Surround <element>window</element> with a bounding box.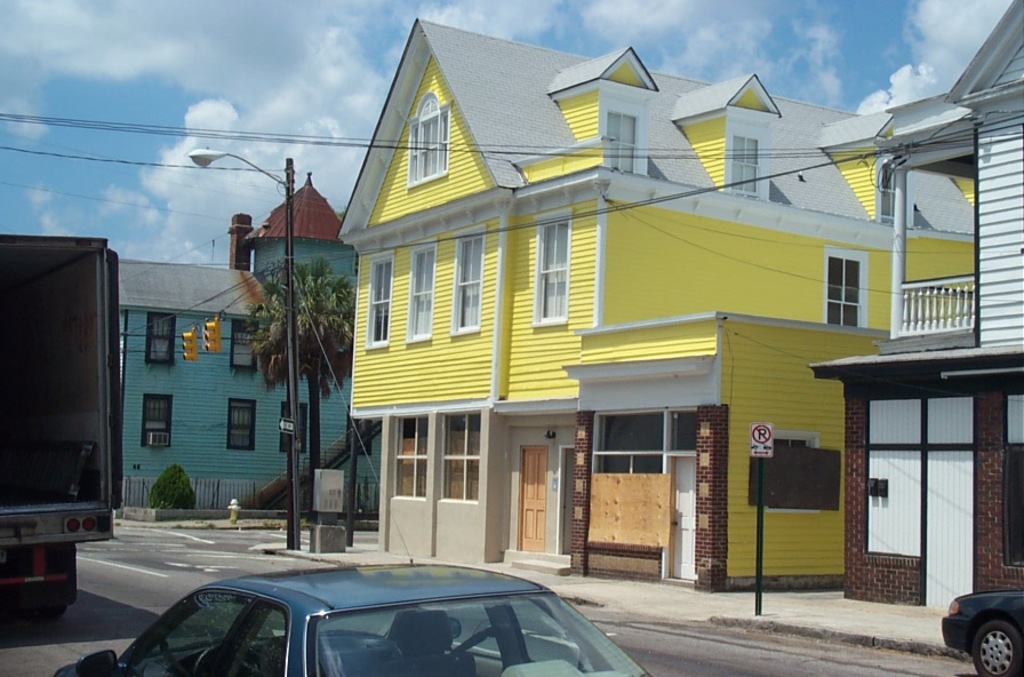
(left=227, top=321, right=258, bottom=374).
